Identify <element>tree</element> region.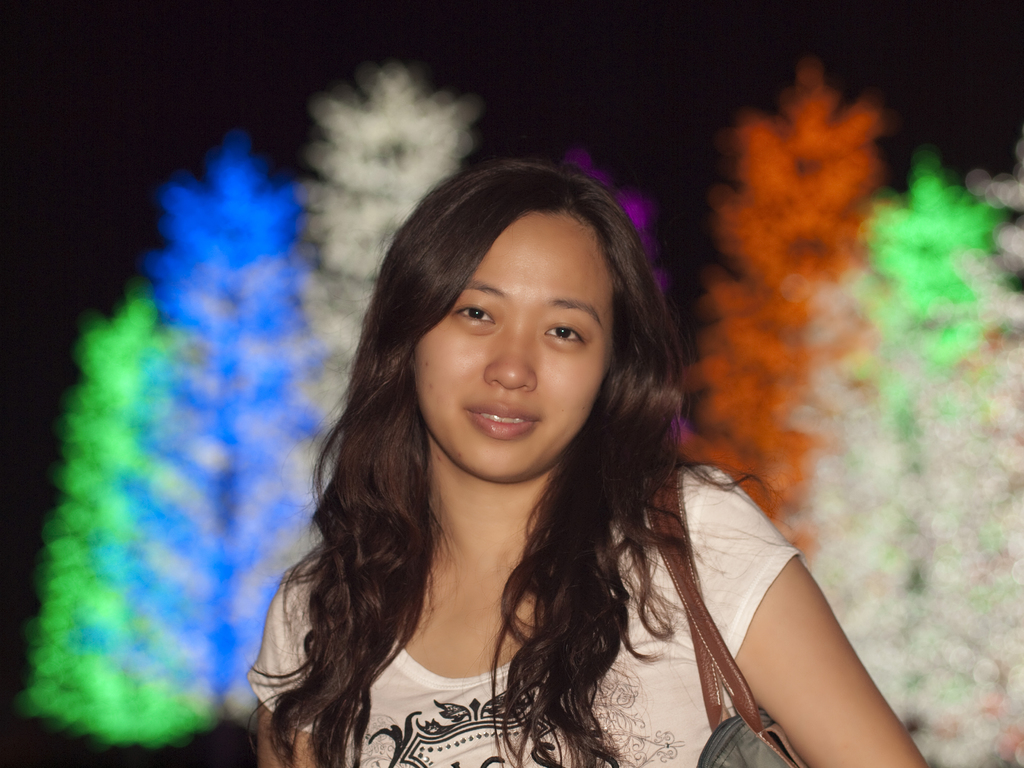
Region: 779 164 1023 767.
